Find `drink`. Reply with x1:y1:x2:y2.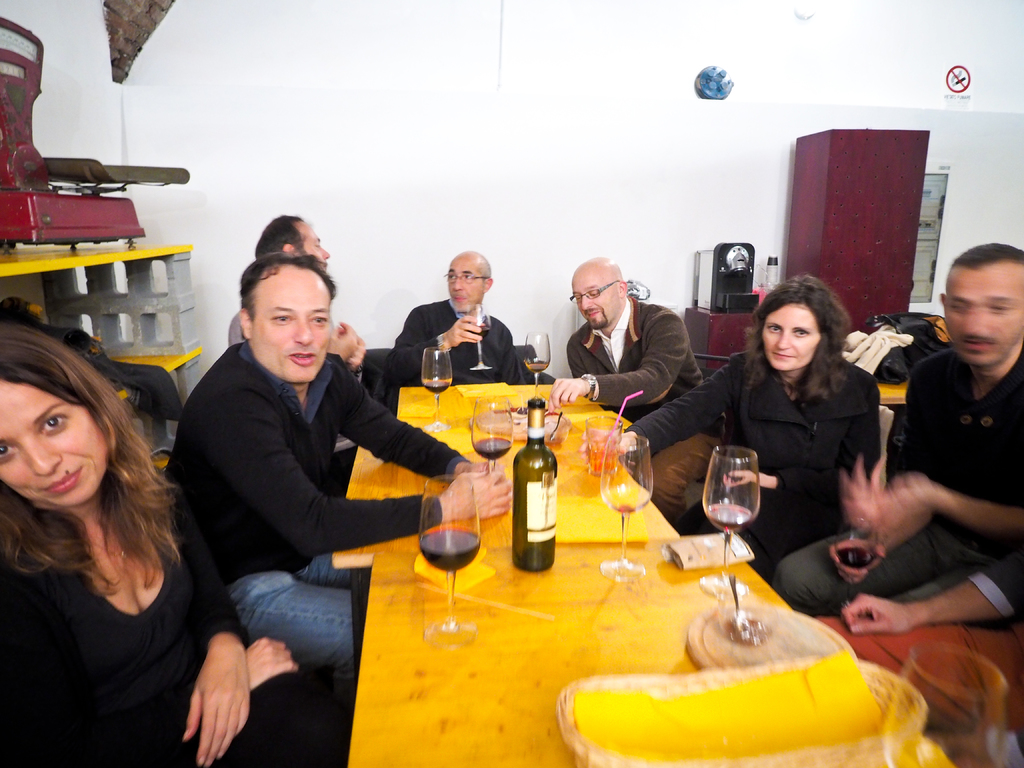
420:524:481:568.
